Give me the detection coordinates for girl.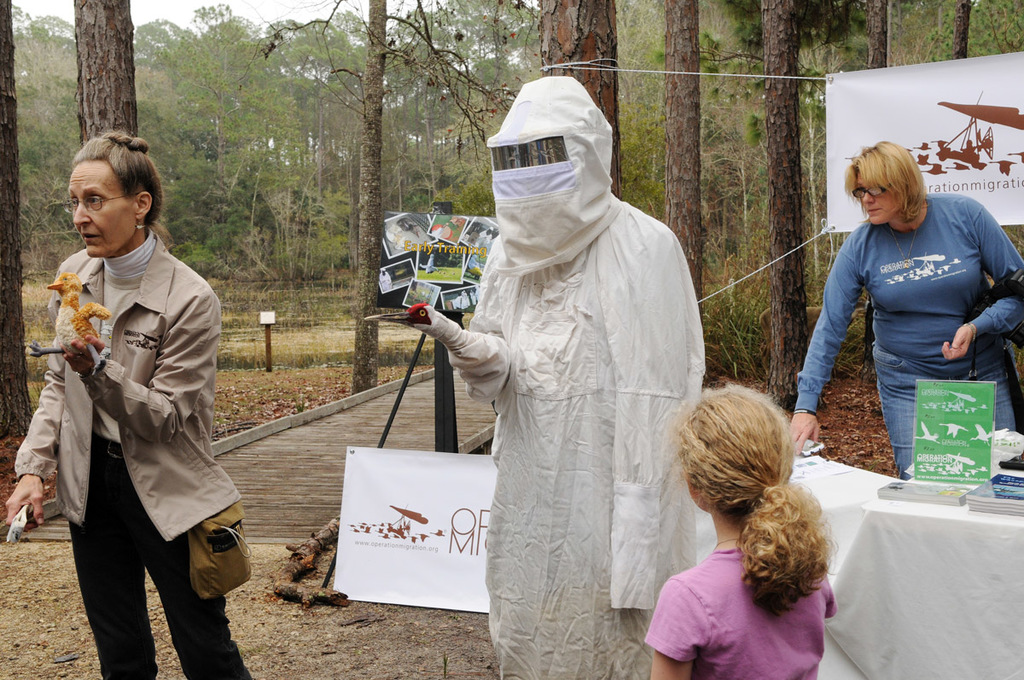
bbox(635, 377, 829, 679).
